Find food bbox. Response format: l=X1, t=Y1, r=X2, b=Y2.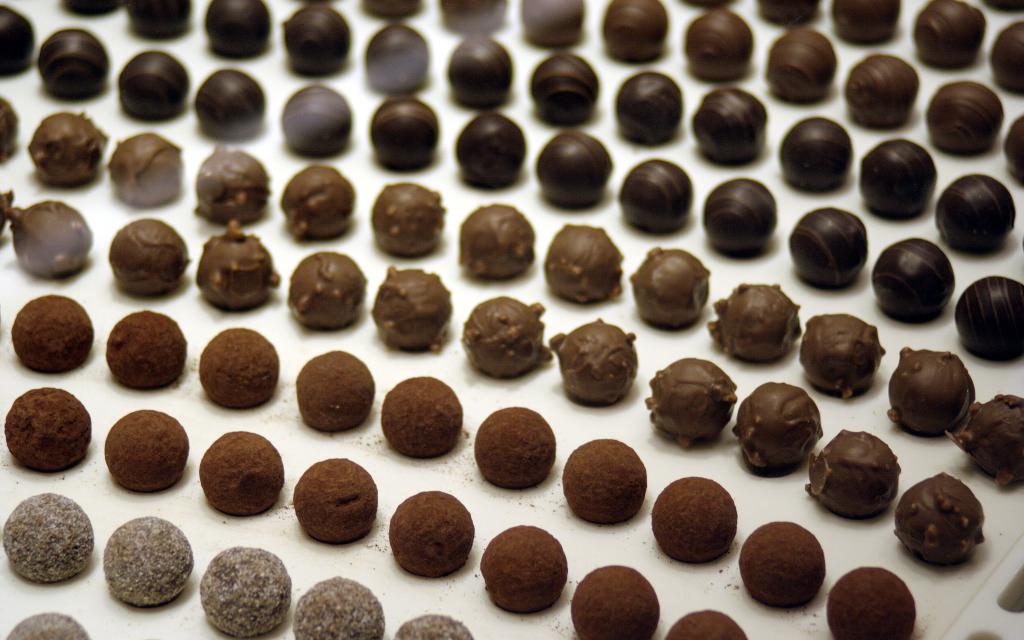
l=1000, t=113, r=1023, b=183.
